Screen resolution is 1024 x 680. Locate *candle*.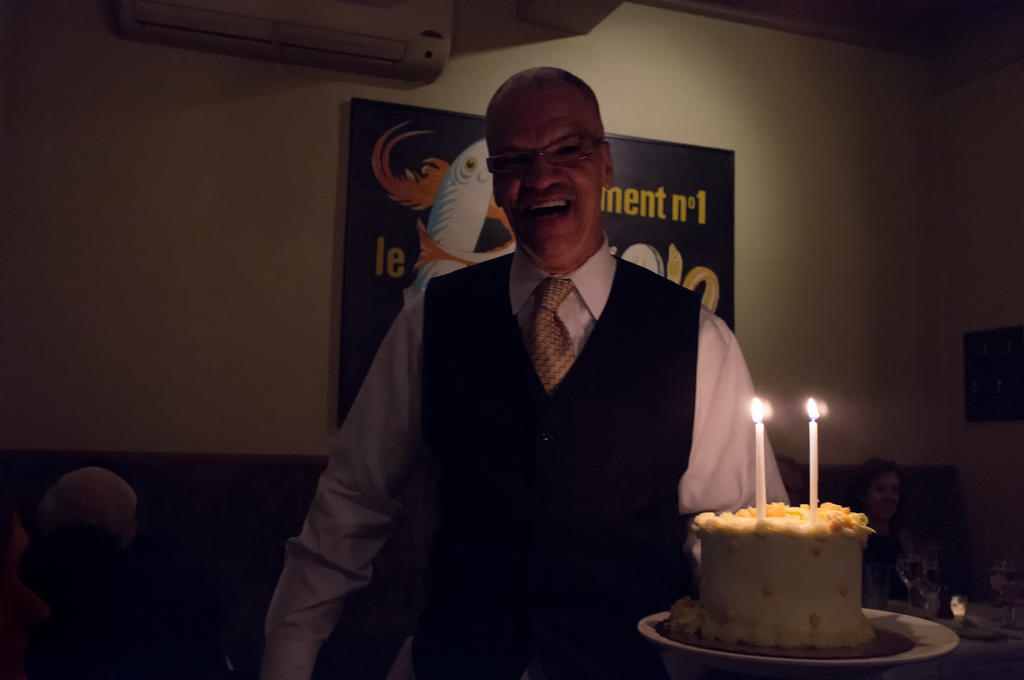
(751, 398, 762, 516).
